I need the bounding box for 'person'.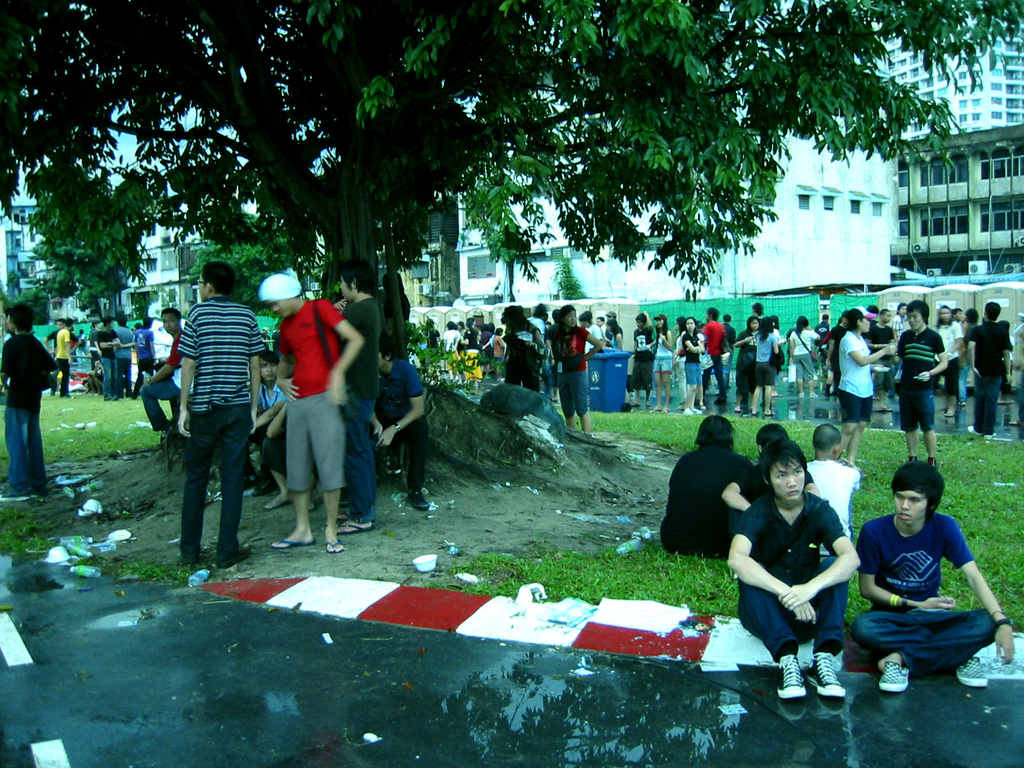
Here it is: 175/253/264/568.
